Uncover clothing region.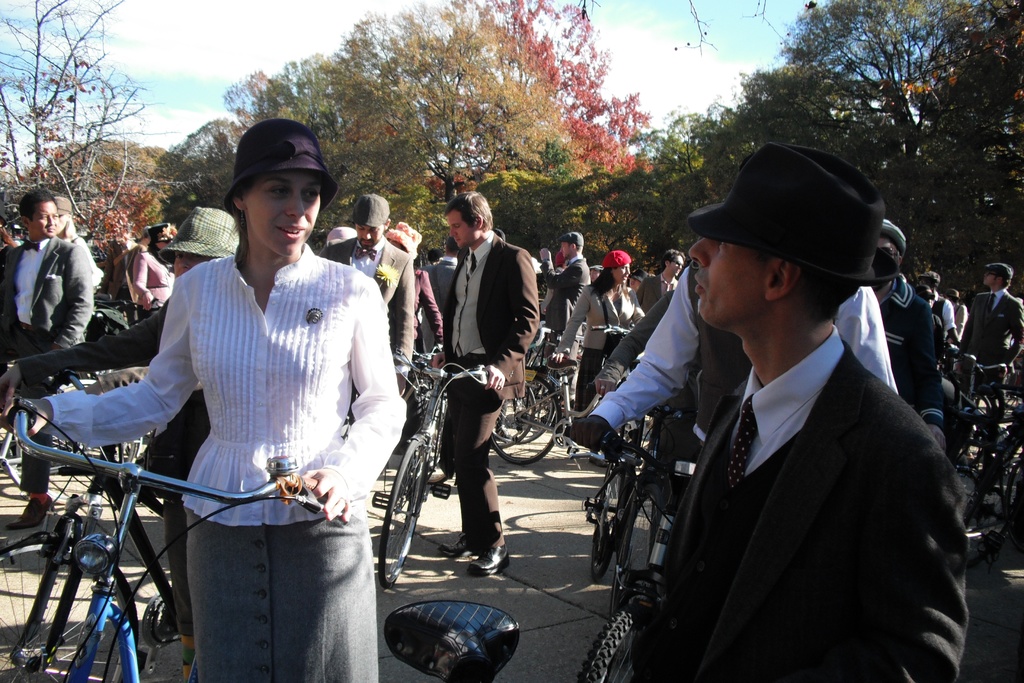
Uncovered: [559,277,635,409].
